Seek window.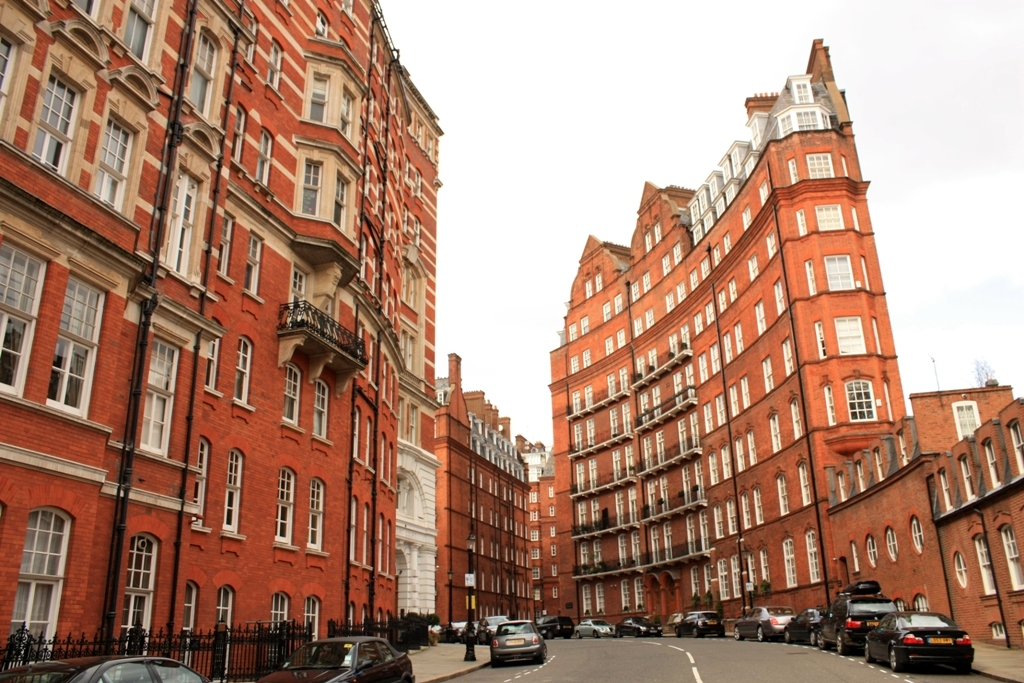
[x1=0, y1=236, x2=45, y2=393].
